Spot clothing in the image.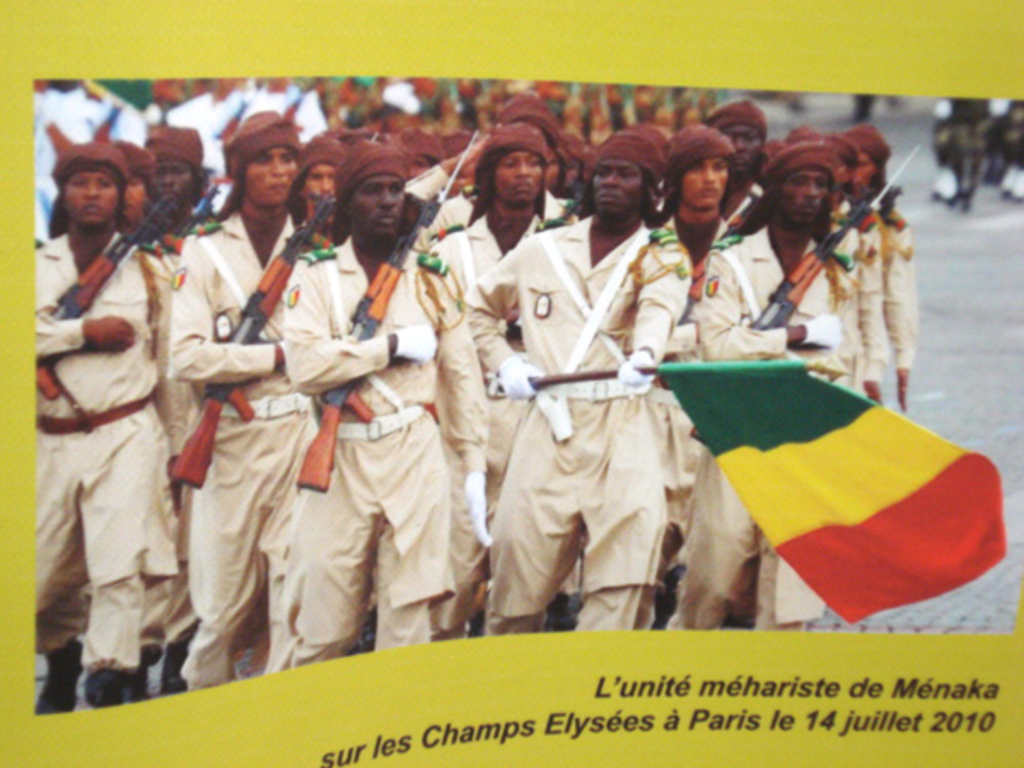
clothing found at 459, 217, 710, 638.
